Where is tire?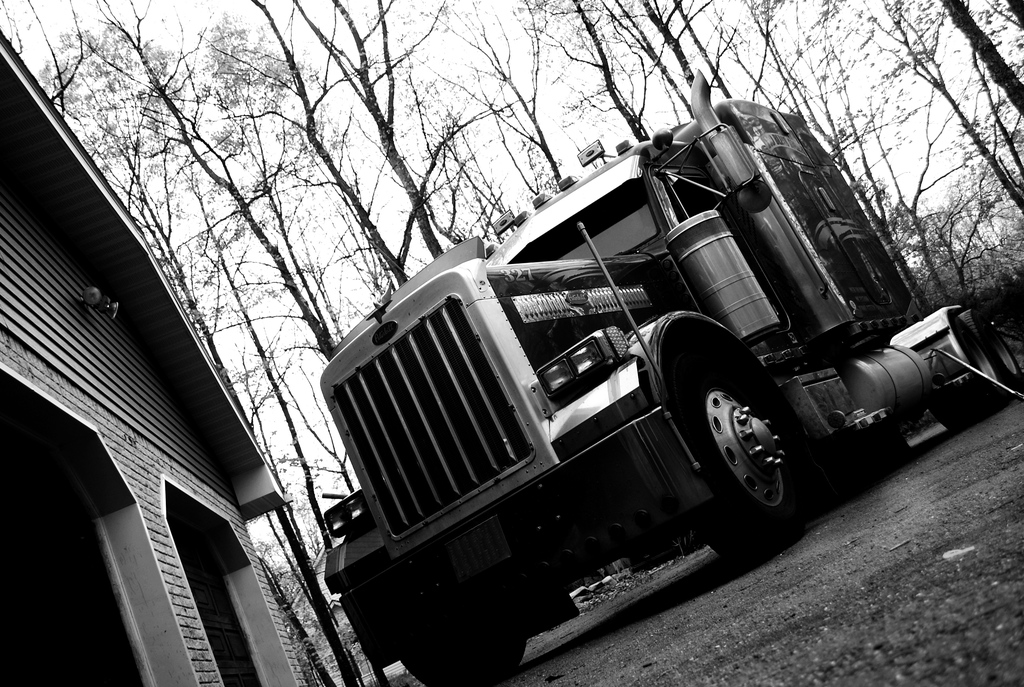
(left=941, top=311, right=1011, bottom=426).
